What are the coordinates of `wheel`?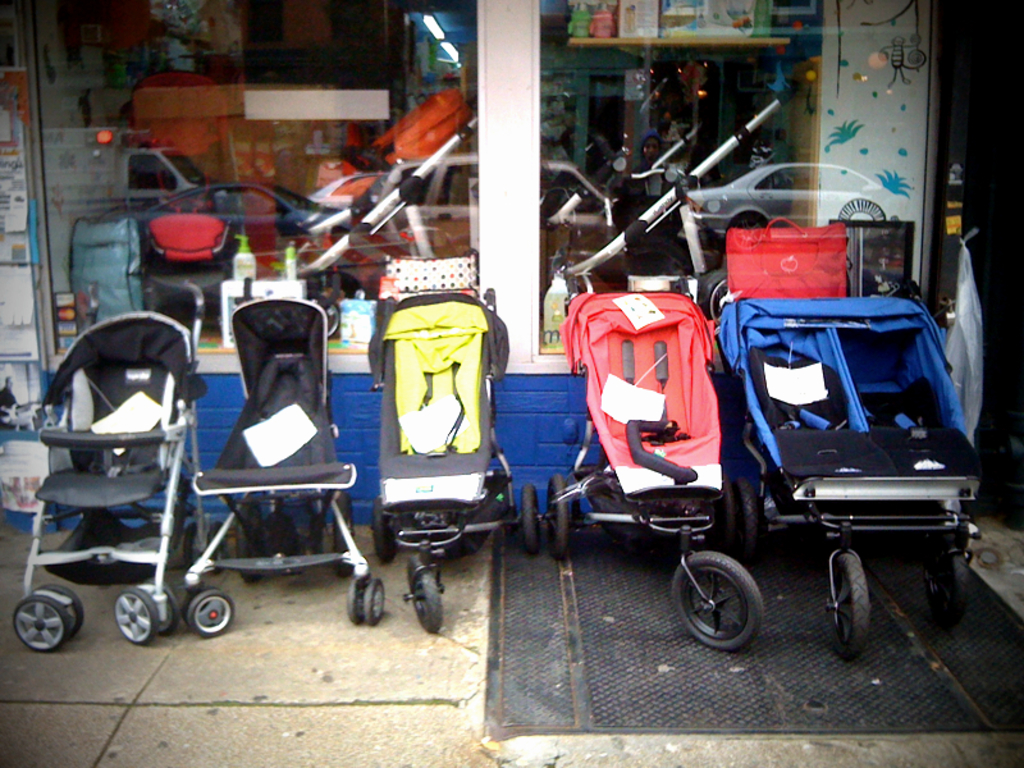
<region>187, 591, 237, 637</region>.
